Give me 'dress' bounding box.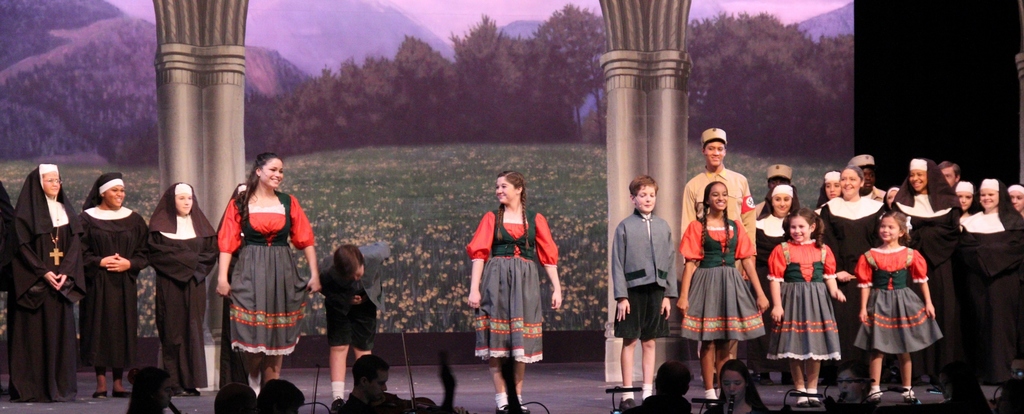
l=10, t=203, r=80, b=403.
